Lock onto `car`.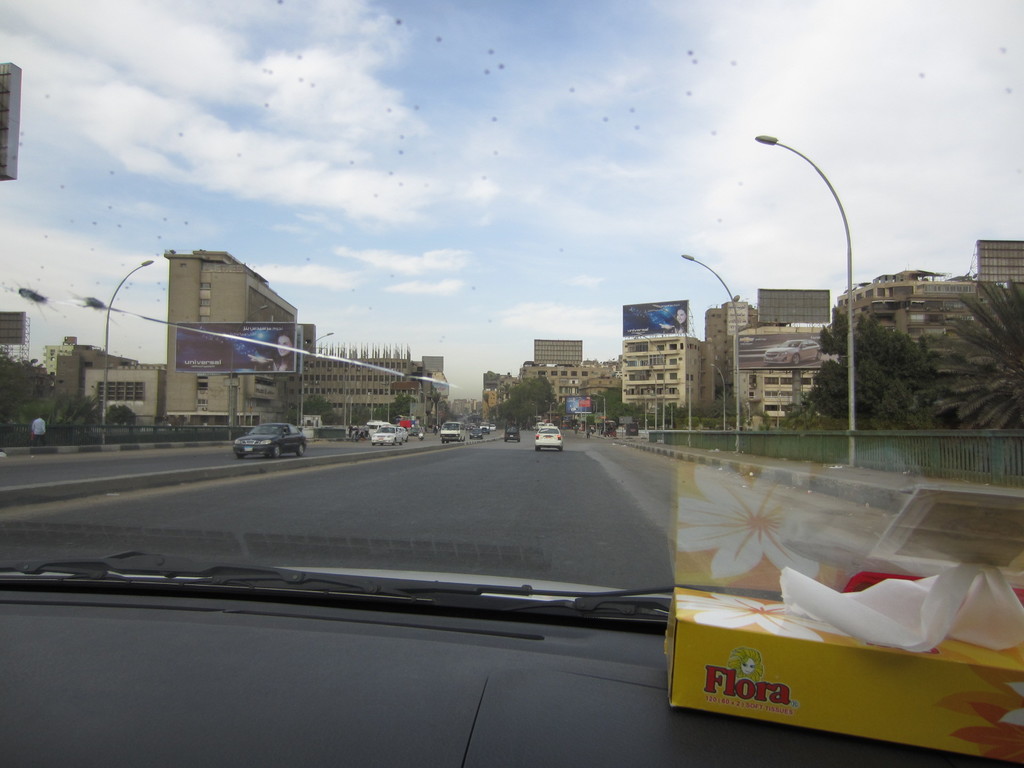
Locked: box=[469, 424, 483, 442].
